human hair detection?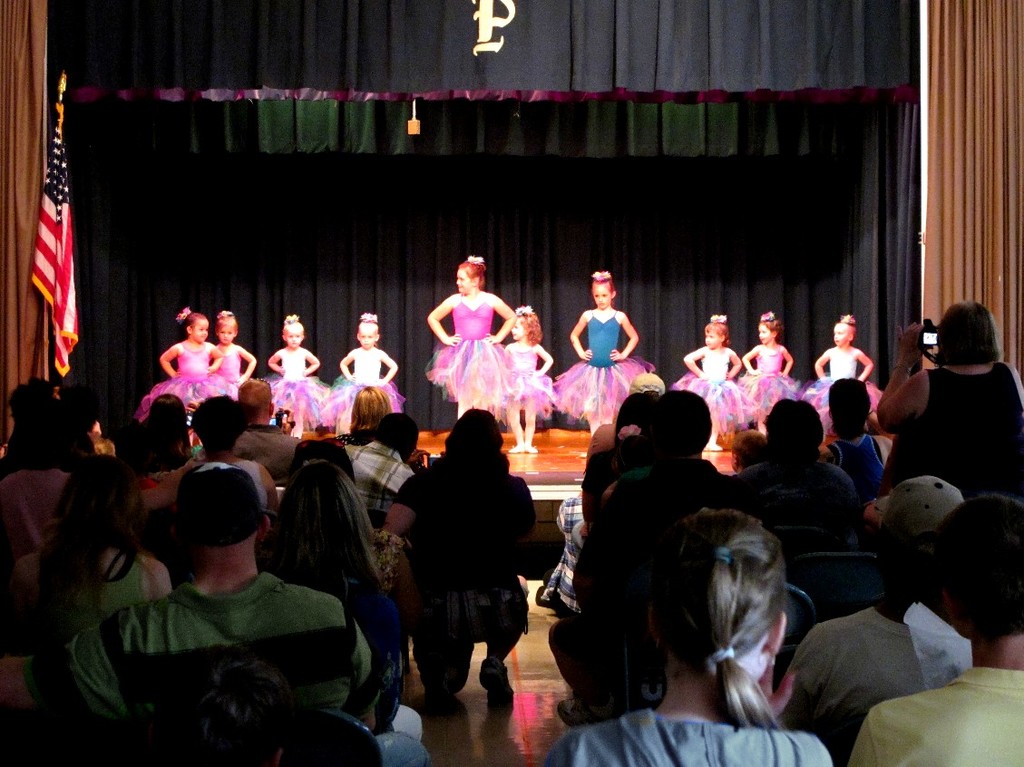
{"left": 347, "top": 387, "right": 390, "bottom": 423}
